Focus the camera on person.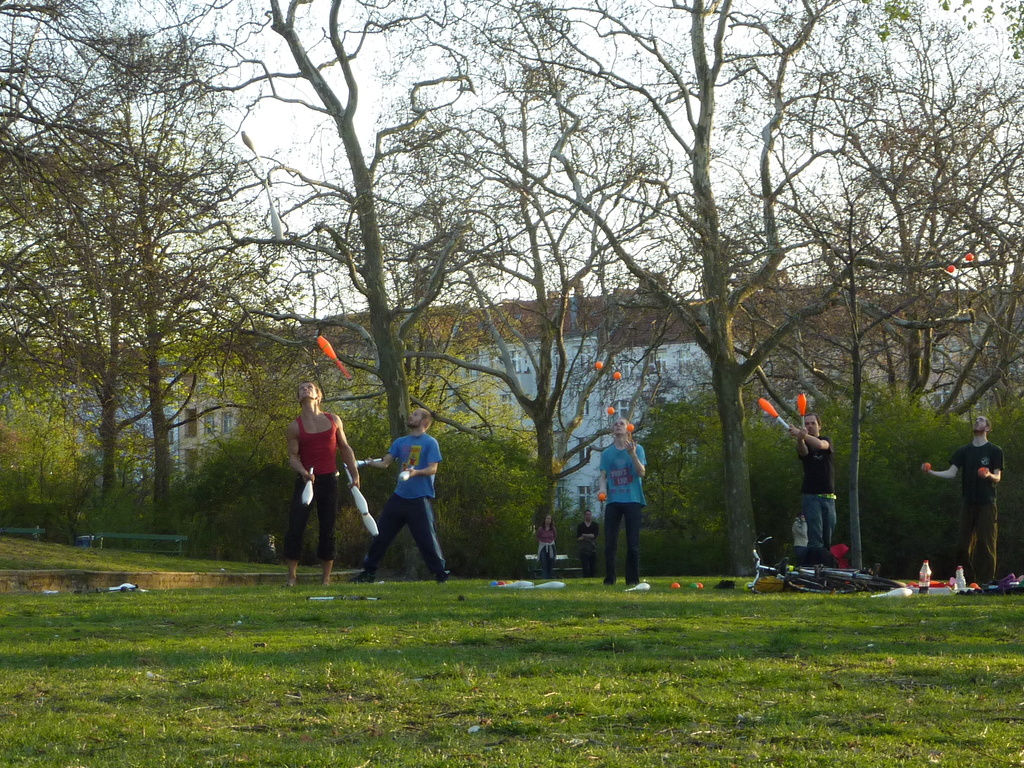
Focus region: 369/414/442/585.
